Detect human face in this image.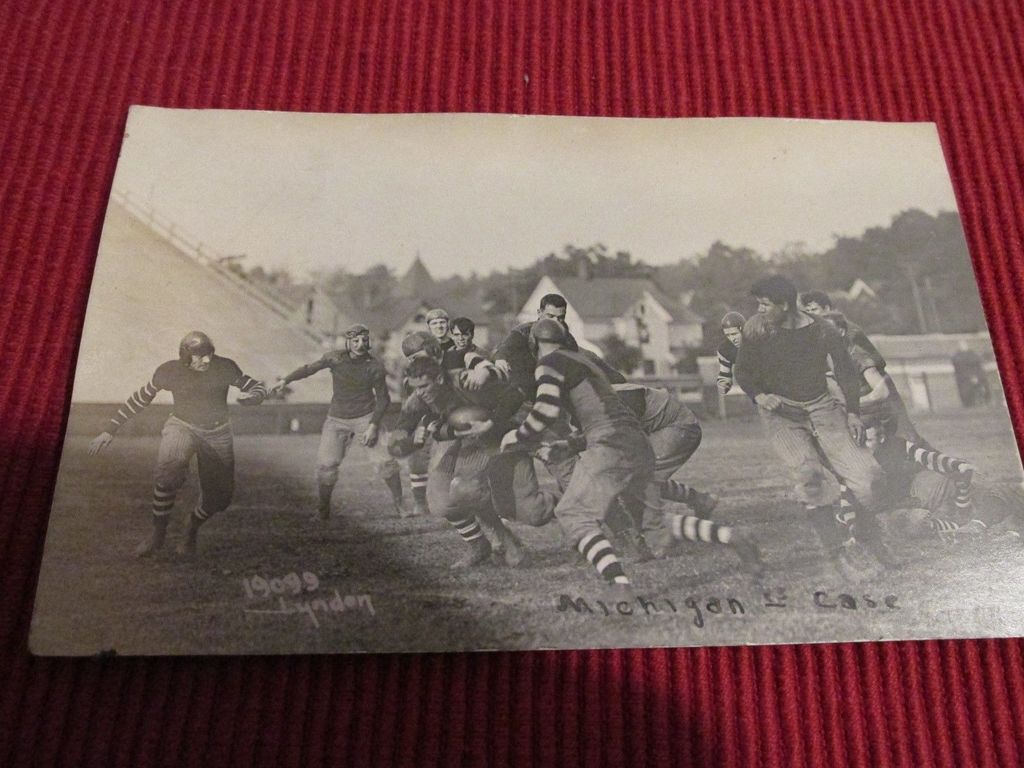
Detection: (left=722, top=329, right=742, bottom=346).
